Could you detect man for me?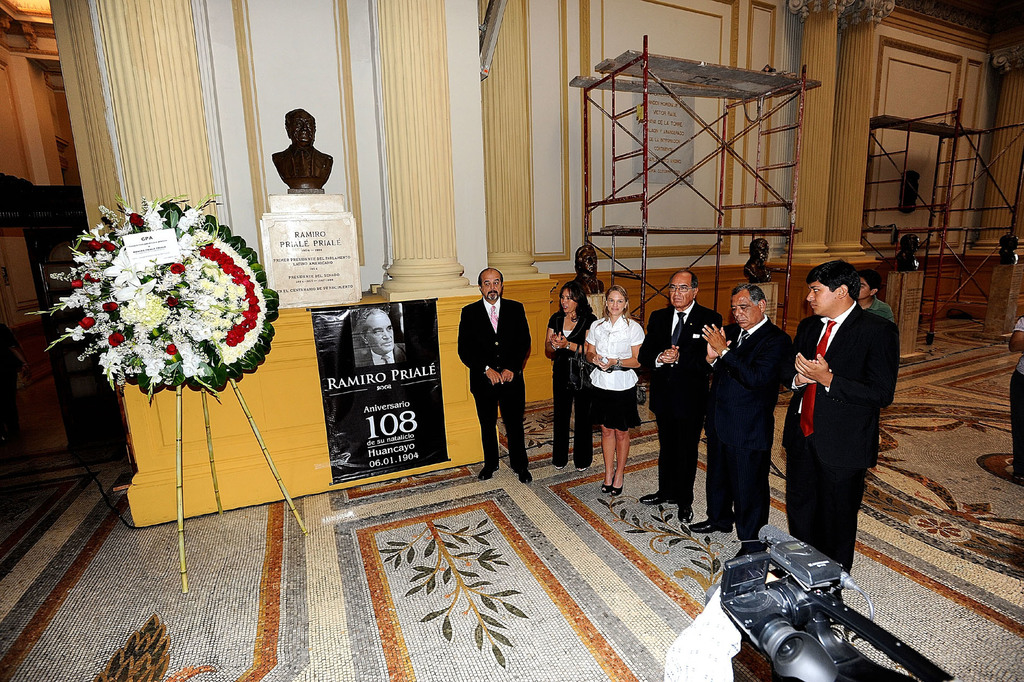
Detection result: 701/281/803/548.
